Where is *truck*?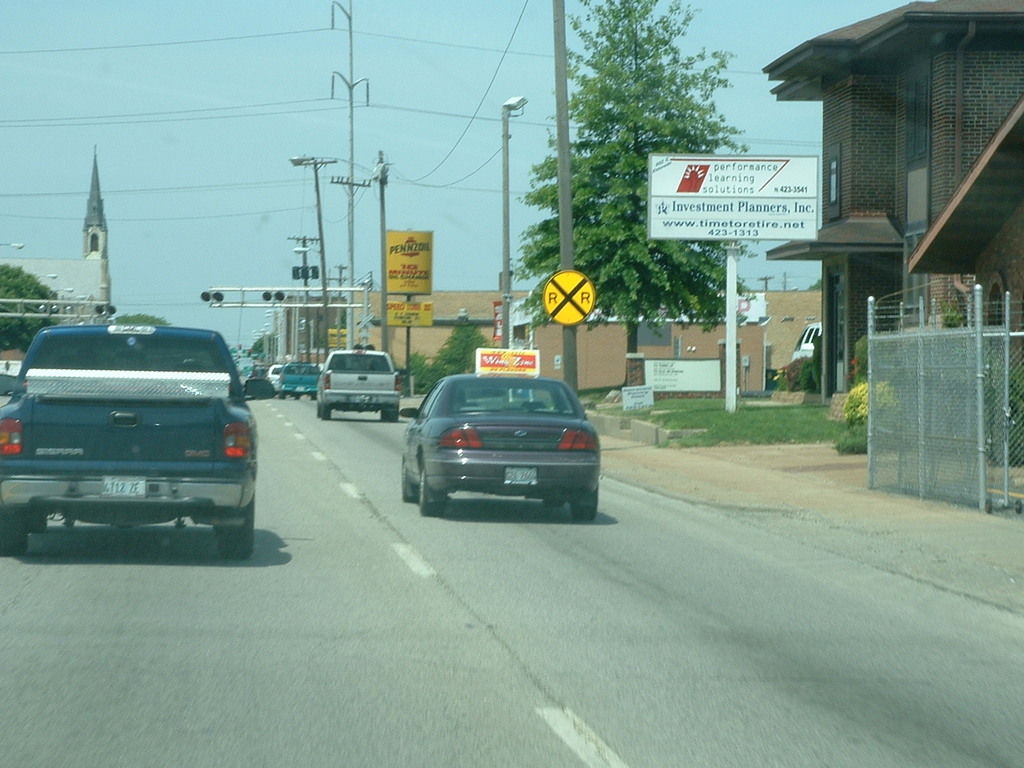
select_region(319, 346, 401, 421).
